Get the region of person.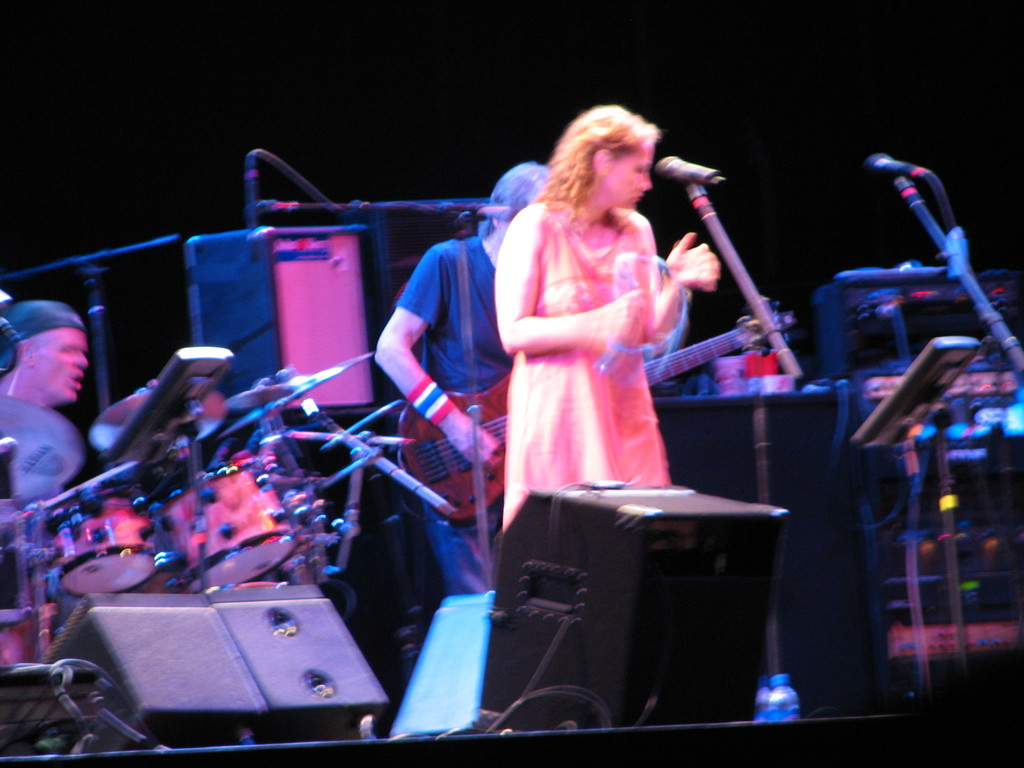
x1=0, y1=301, x2=89, y2=669.
